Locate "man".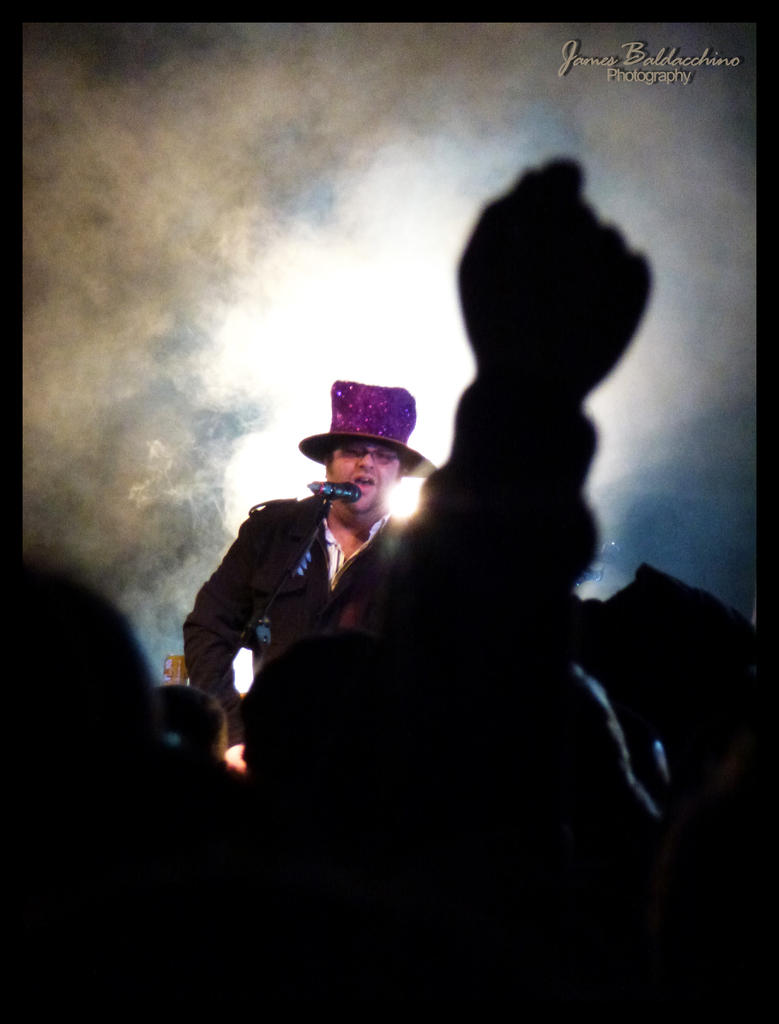
Bounding box: l=162, t=418, r=447, b=739.
